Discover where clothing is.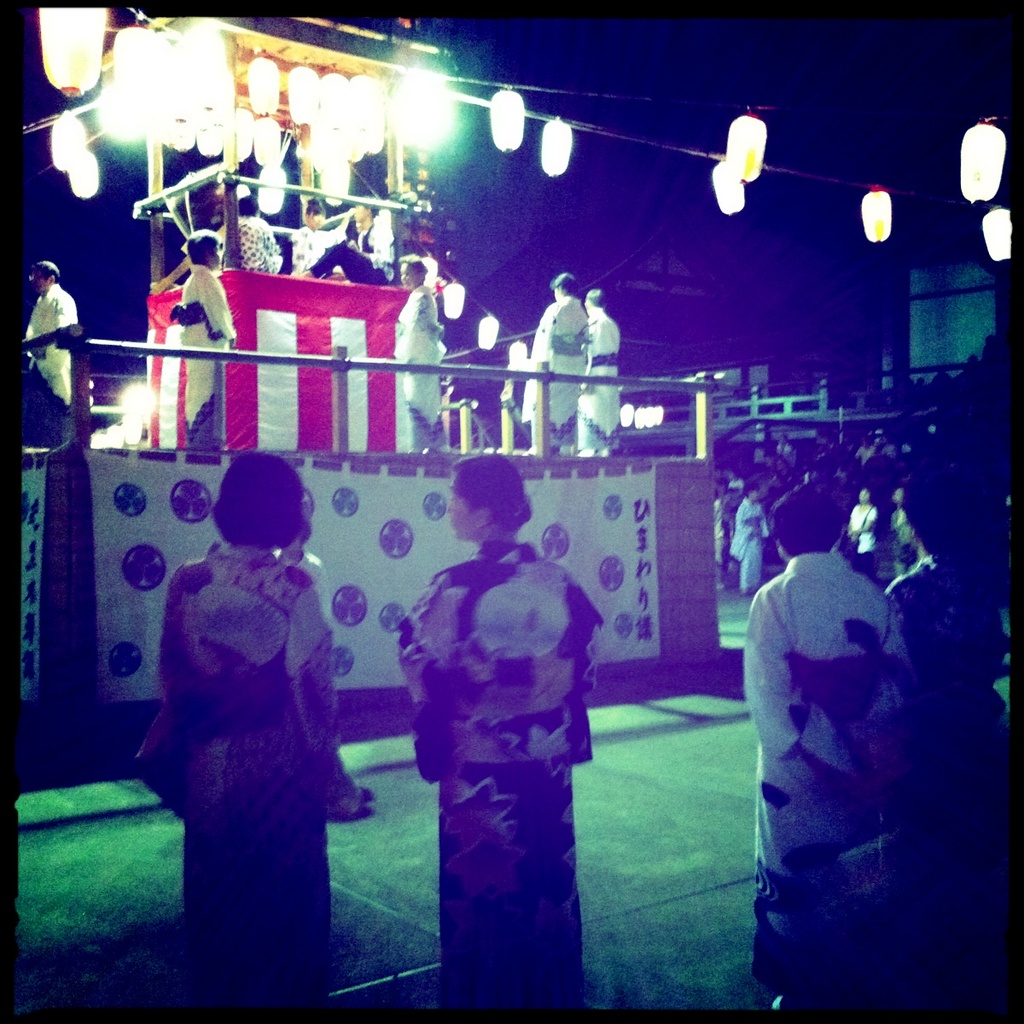
Discovered at [left=133, top=468, right=348, bottom=982].
